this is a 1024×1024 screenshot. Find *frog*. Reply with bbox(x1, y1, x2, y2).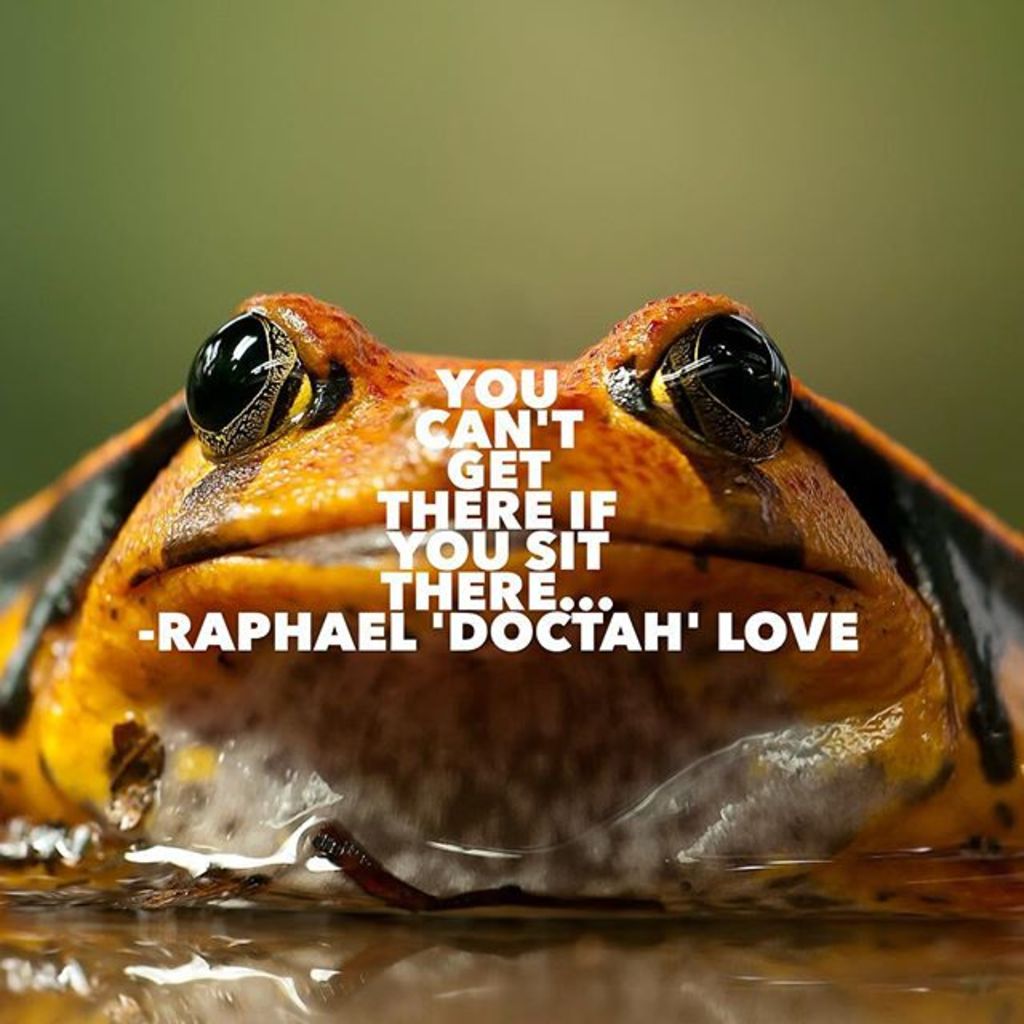
bbox(0, 282, 1022, 896).
